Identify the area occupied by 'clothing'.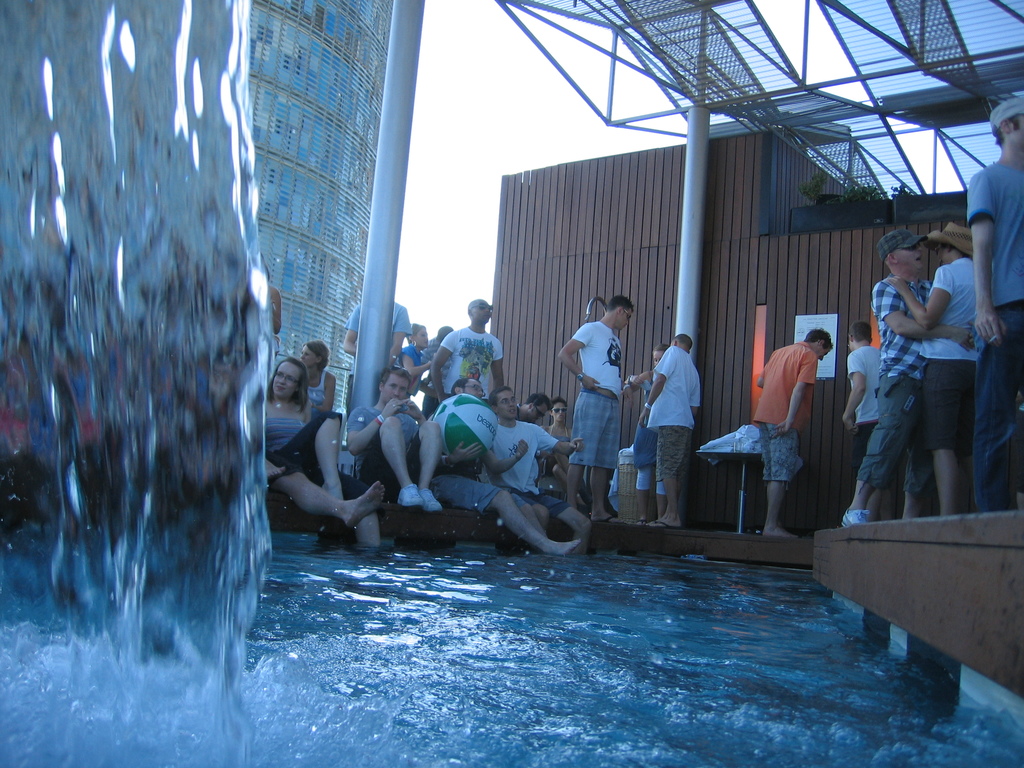
Area: [391,346,422,403].
